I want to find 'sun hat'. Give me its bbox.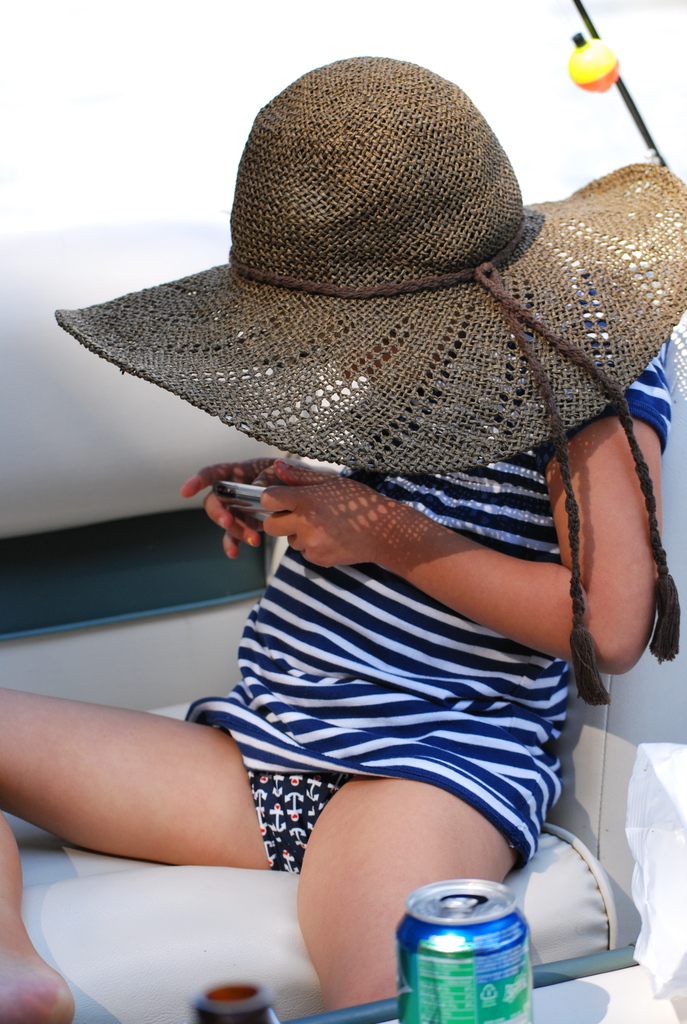
crop(50, 38, 686, 719).
